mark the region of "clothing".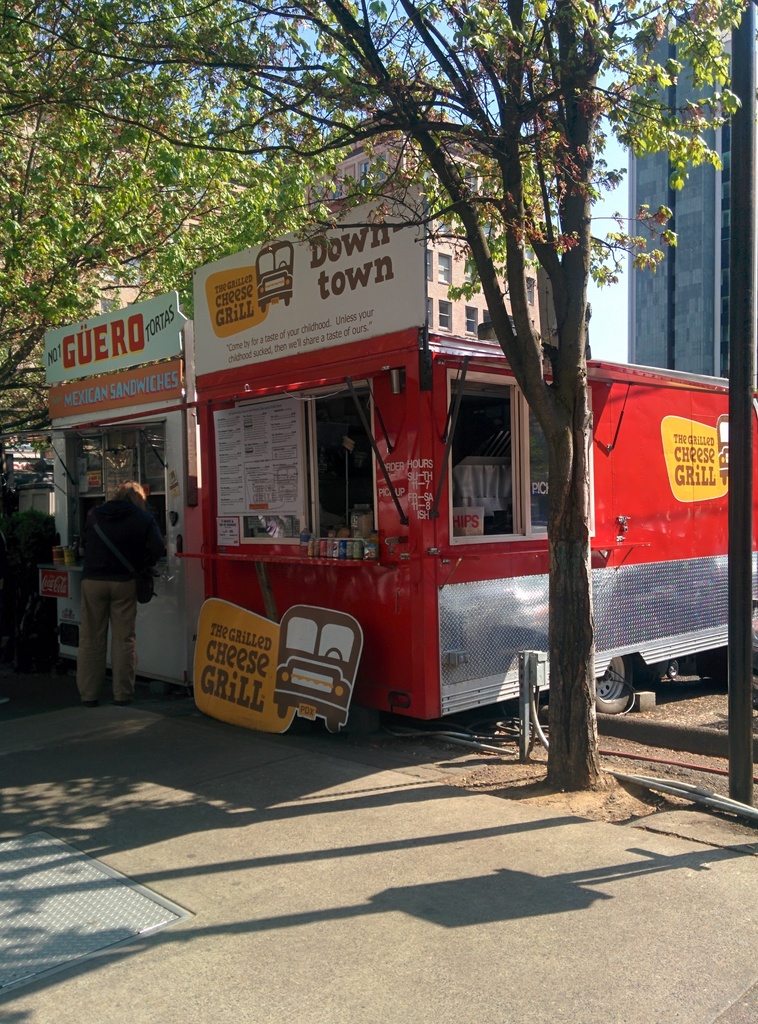
Region: select_region(79, 495, 154, 705).
